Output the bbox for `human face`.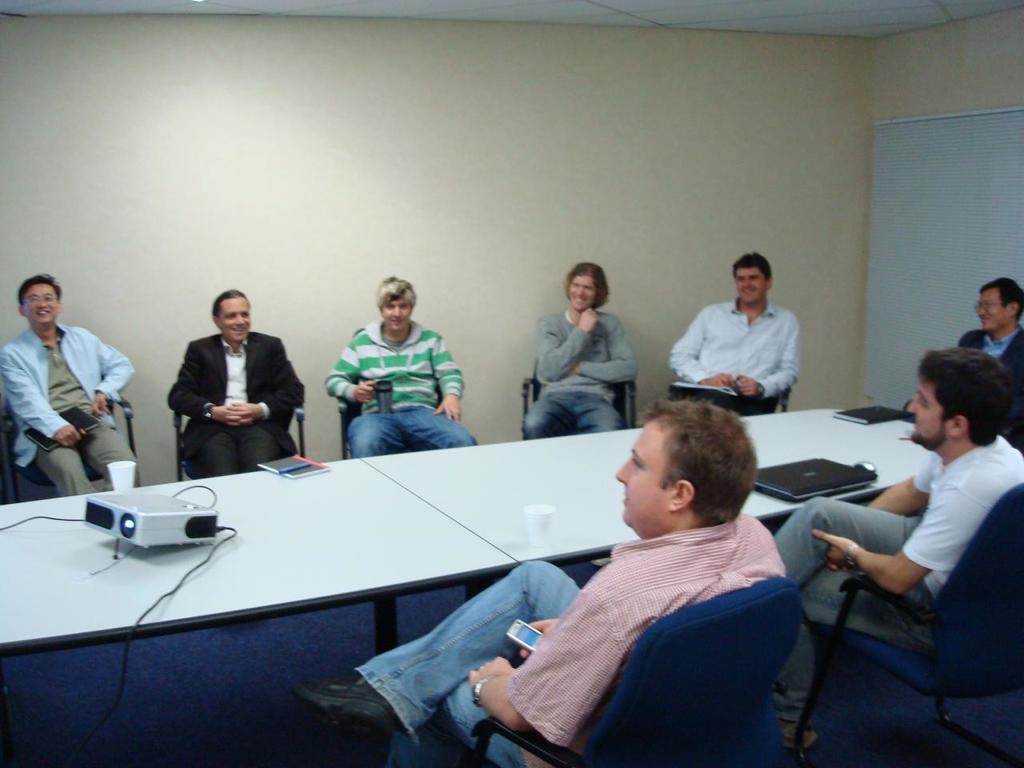
(738, 266, 760, 302).
